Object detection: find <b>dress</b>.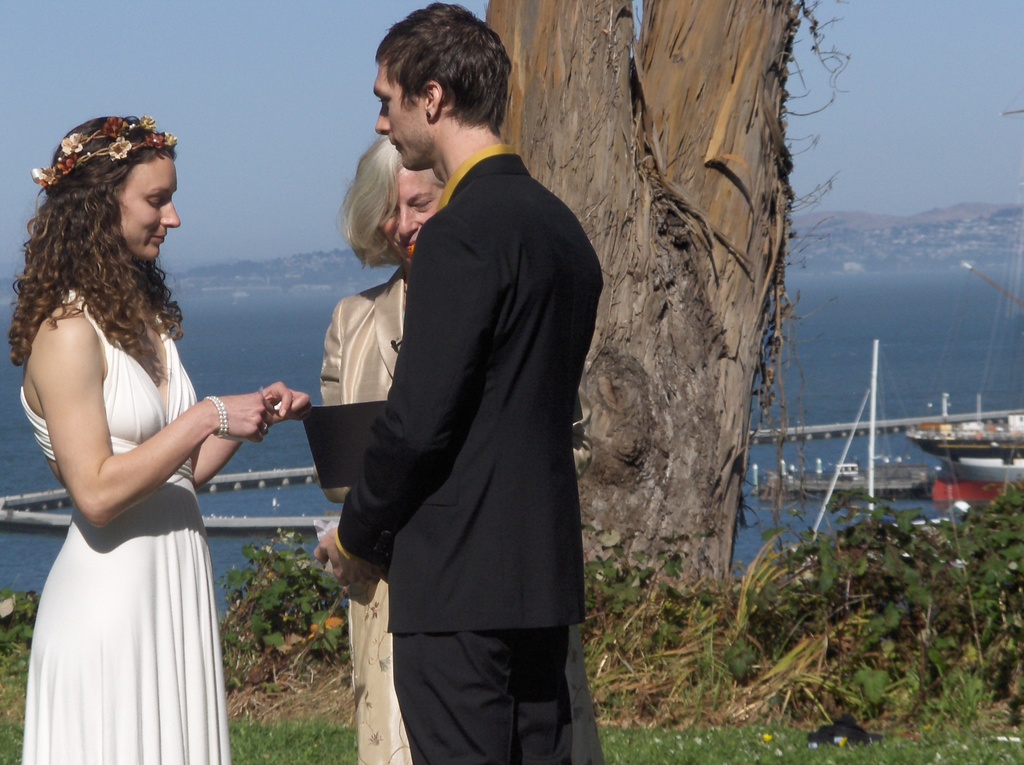
bbox(22, 293, 232, 764).
